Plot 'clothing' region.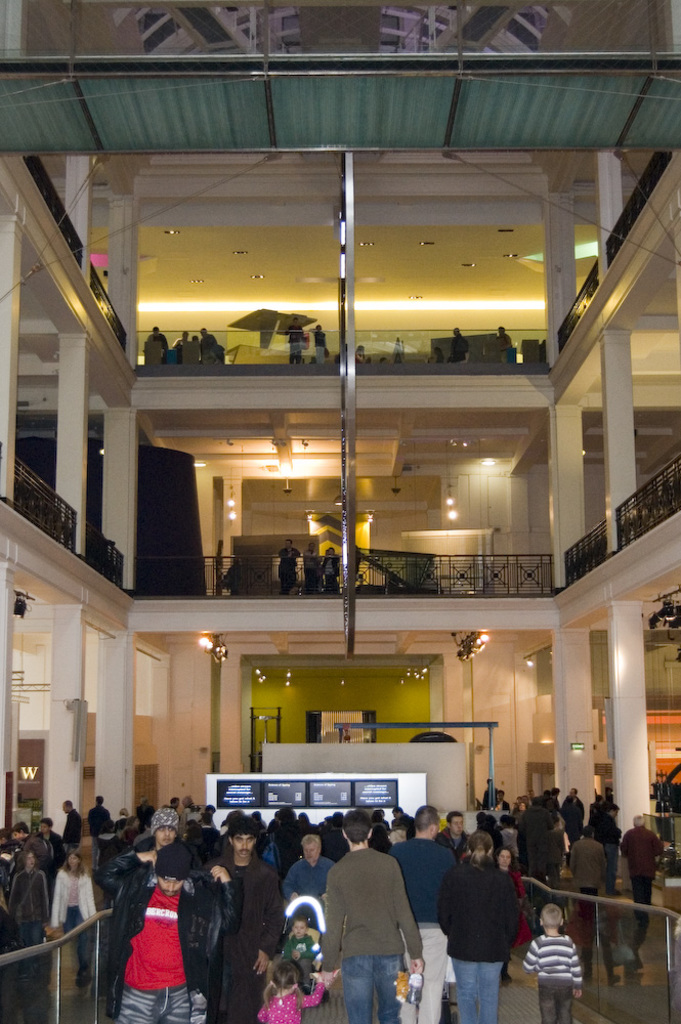
Plotted at 202/334/217/348.
